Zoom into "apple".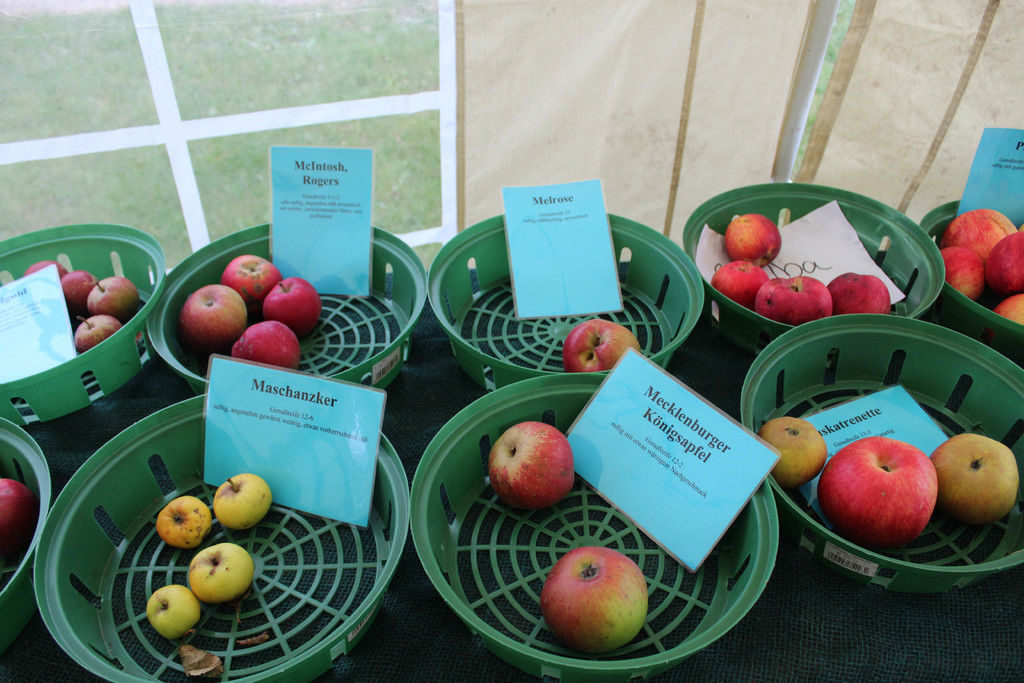
Zoom target: (x1=0, y1=478, x2=36, y2=539).
